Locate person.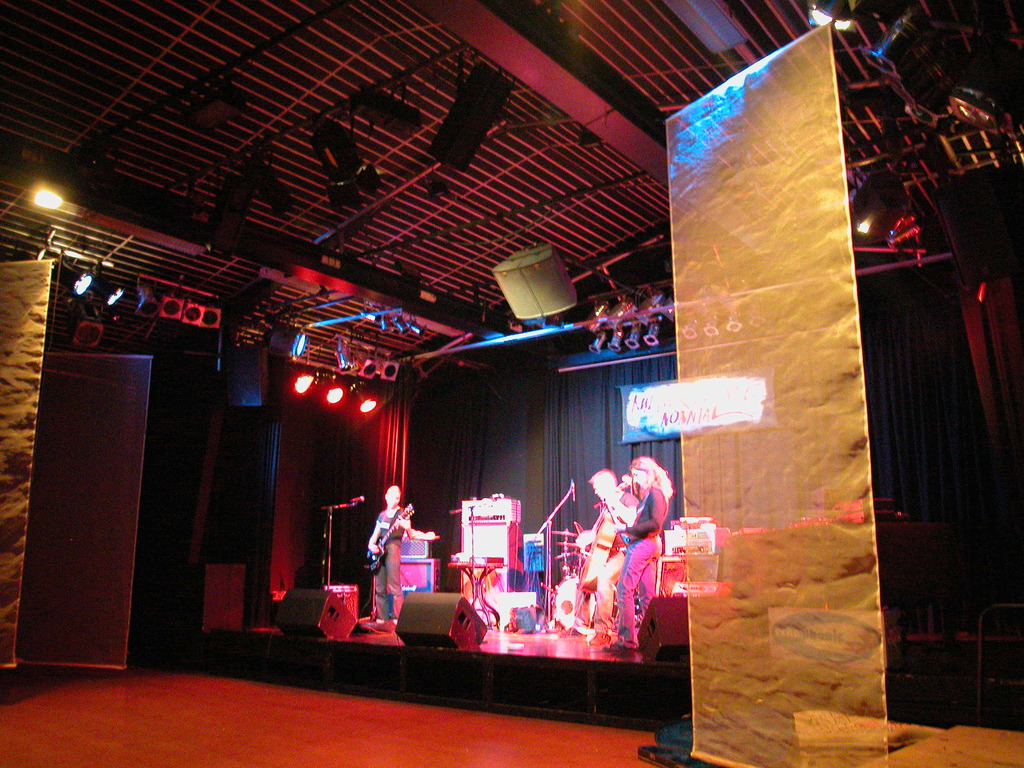
Bounding box: {"left": 606, "top": 451, "right": 671, "bottom": 653}.
